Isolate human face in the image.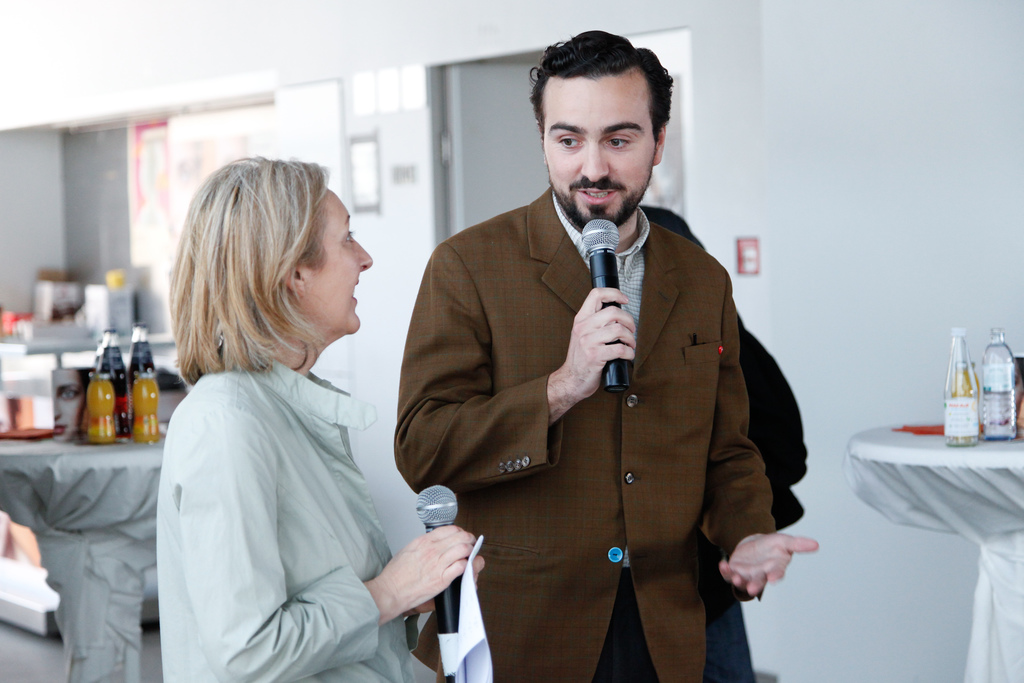
Isolated region: BBox(303, 190, 374, 335).
